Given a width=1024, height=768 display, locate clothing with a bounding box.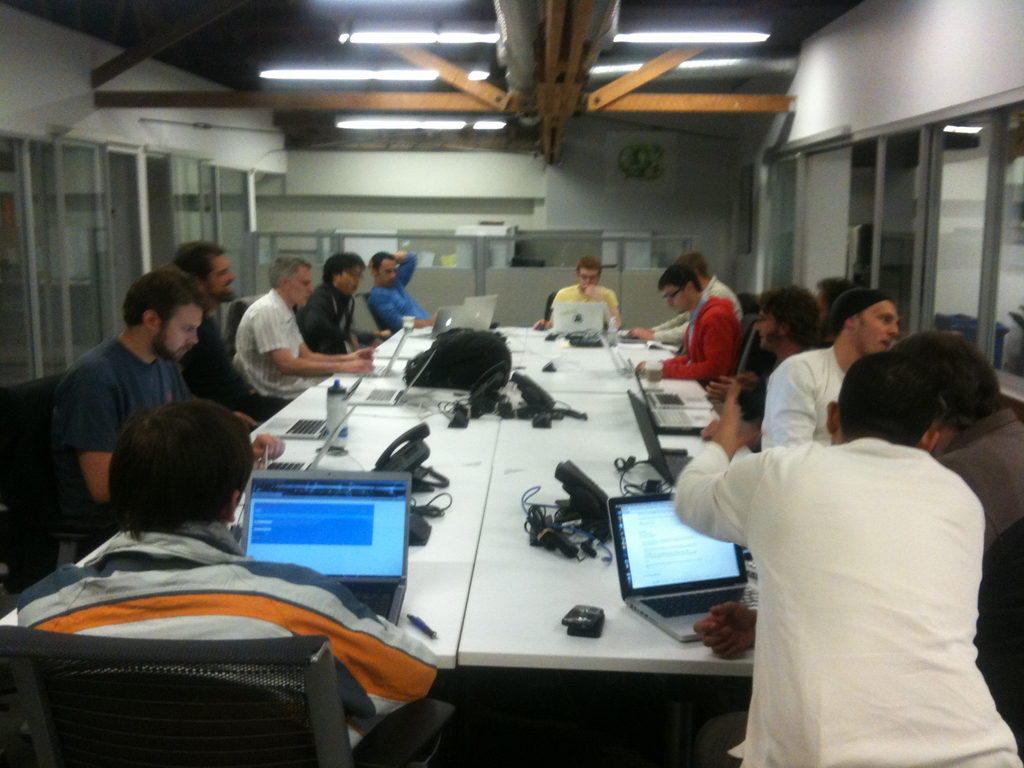
Located: detection(298, 282, 349, 340).
